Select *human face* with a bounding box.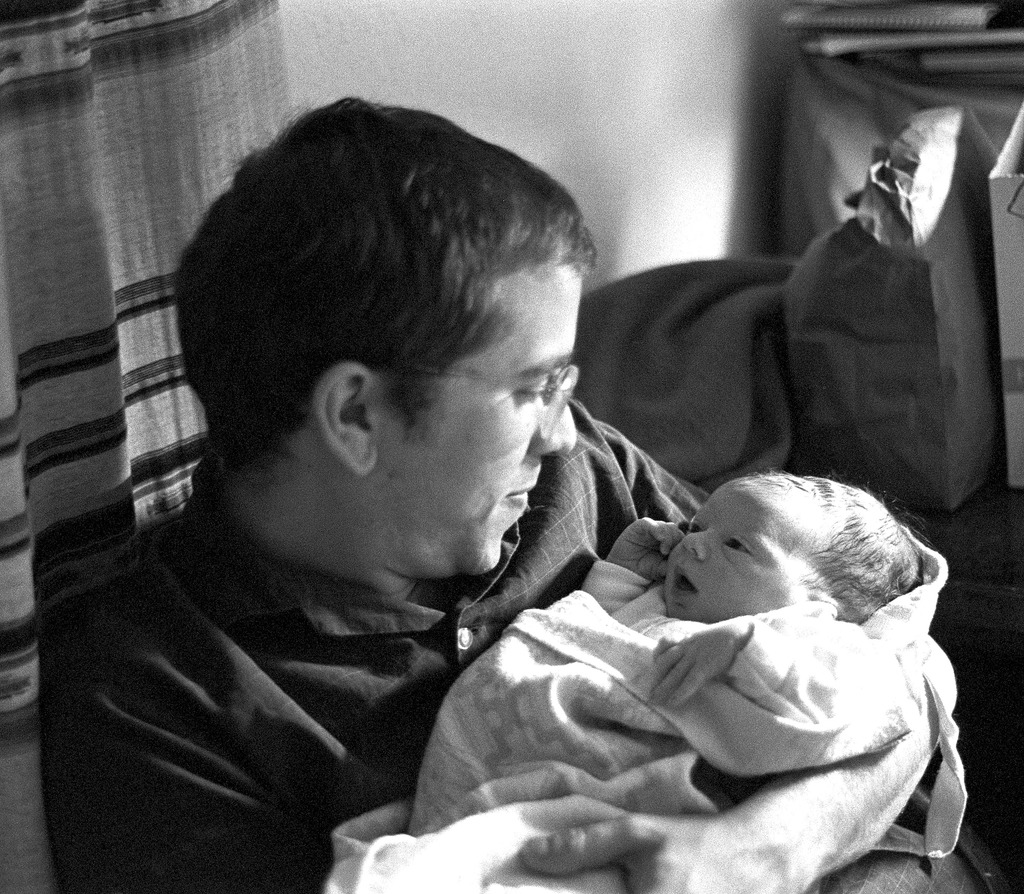
left=360, top=254, right=584, bottom=576.
